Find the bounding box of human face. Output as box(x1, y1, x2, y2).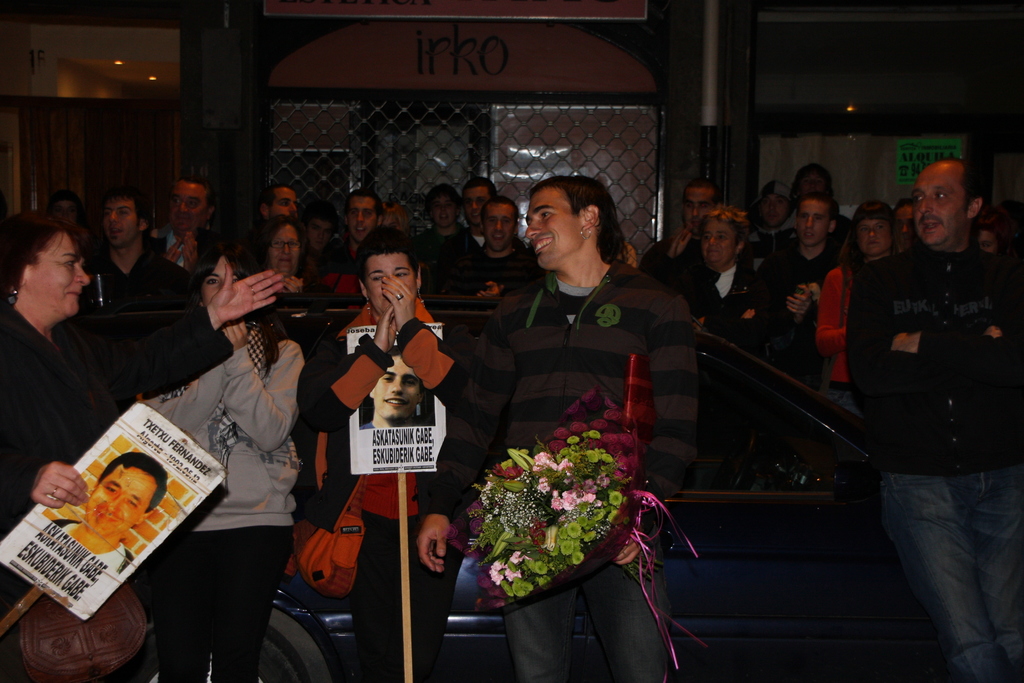
box(266, 222, 298, 276).
